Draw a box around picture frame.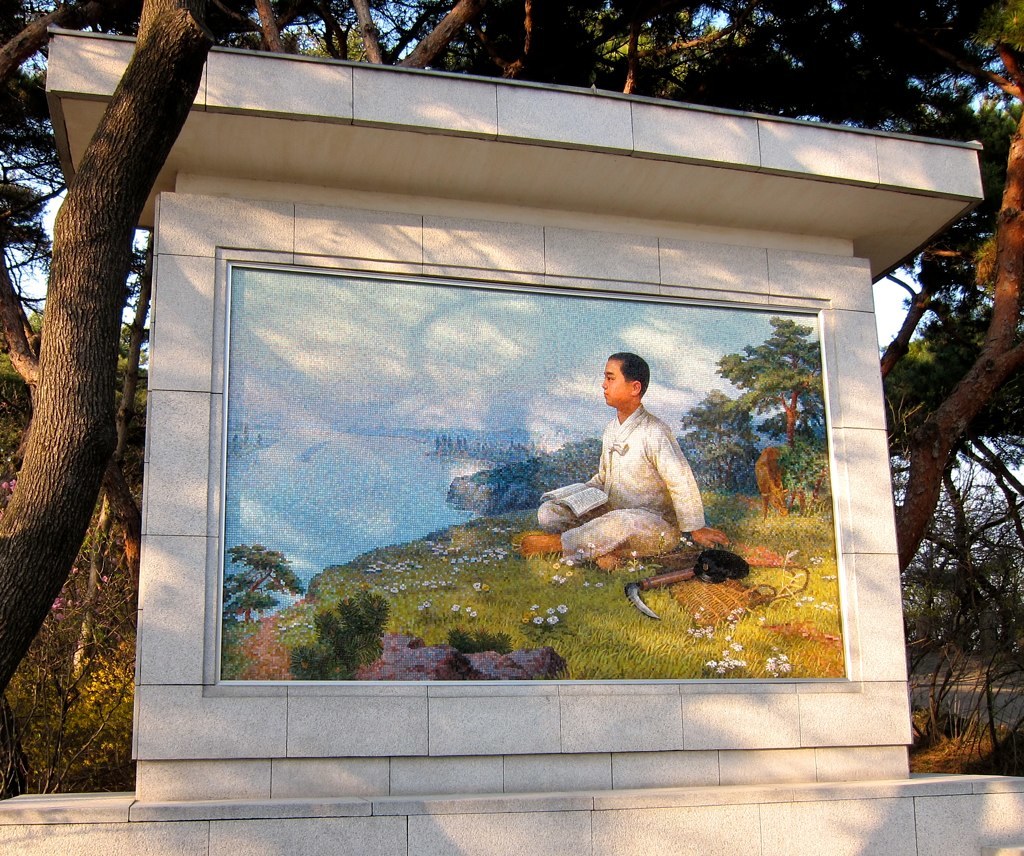
crop(153, 198, 855, 685).
